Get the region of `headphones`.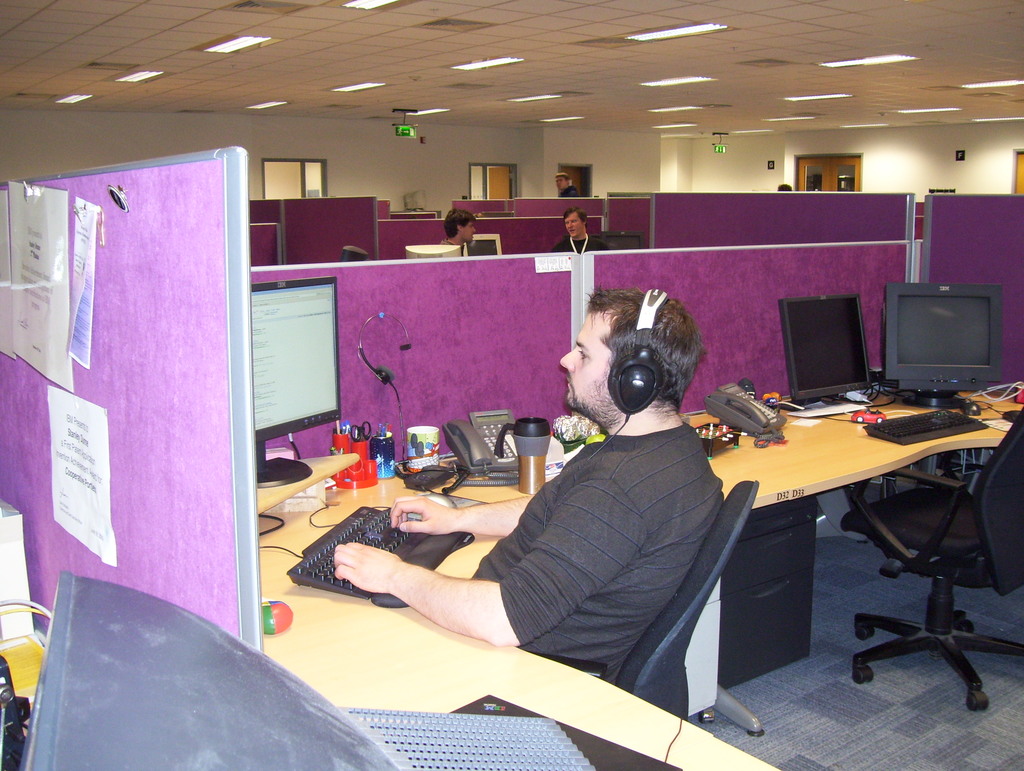
<region>604, 283, 667, 418</region>.
